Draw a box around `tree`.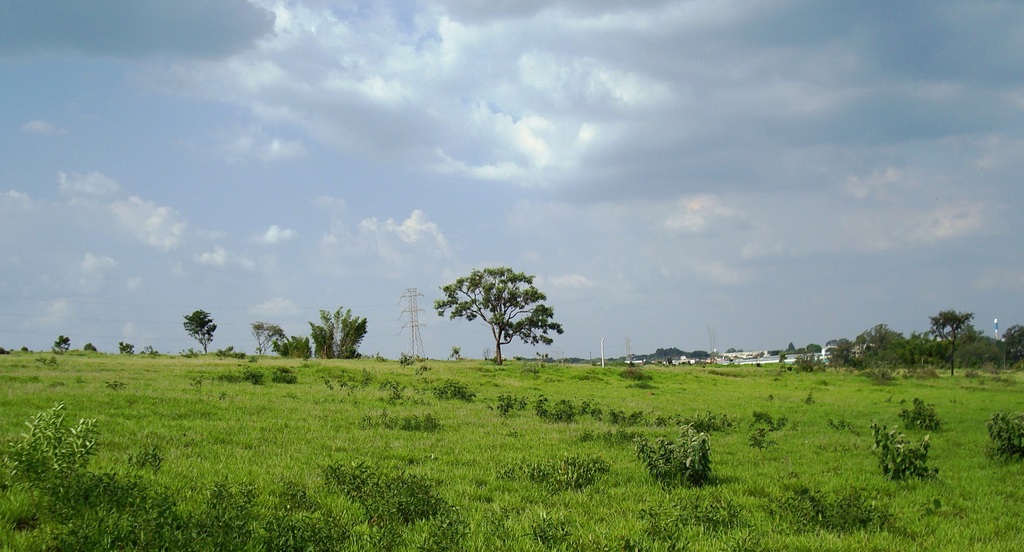
{"left": 118, "top": 338, "right": 136, "bottom": 356}.
